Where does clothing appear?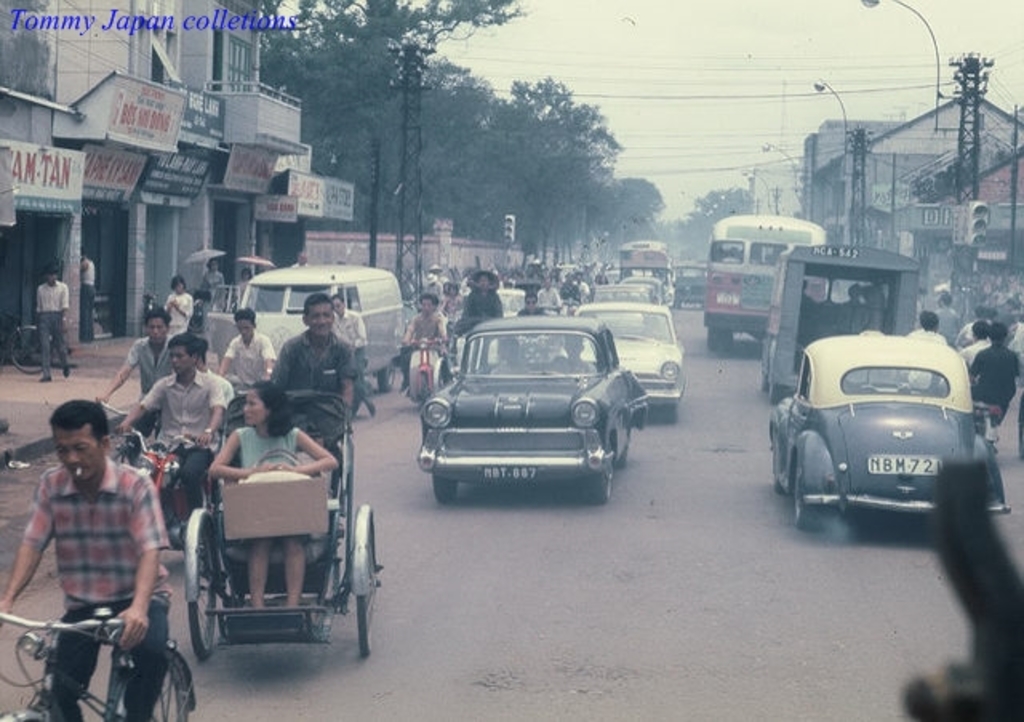
Appears at (38,285,72,309).
